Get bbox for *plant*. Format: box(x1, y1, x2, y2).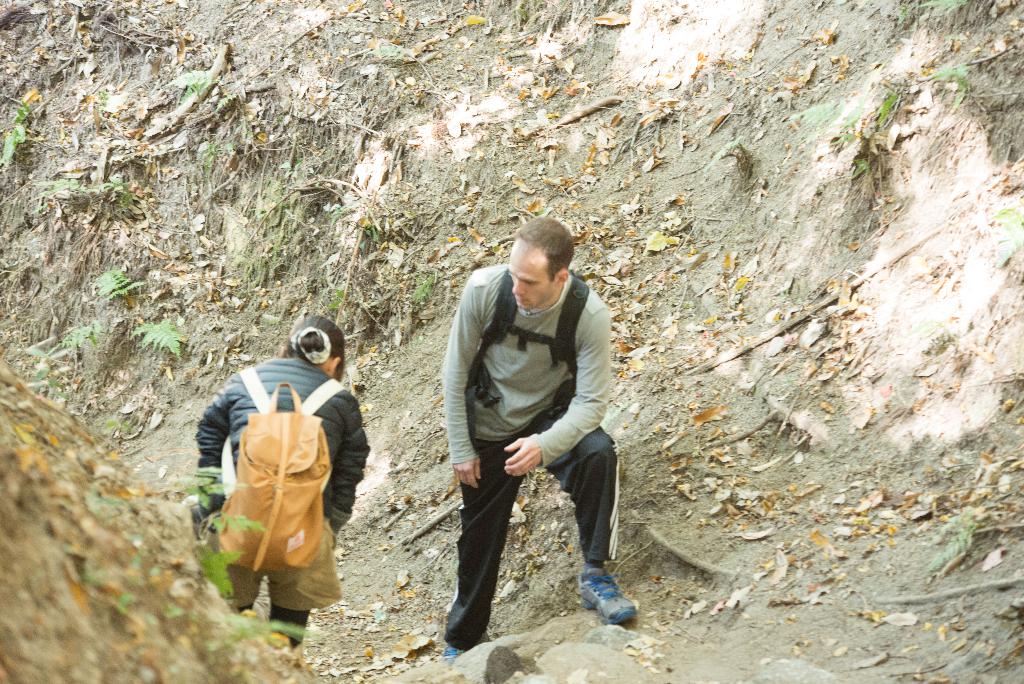
box(178, 60, 223, 99).
